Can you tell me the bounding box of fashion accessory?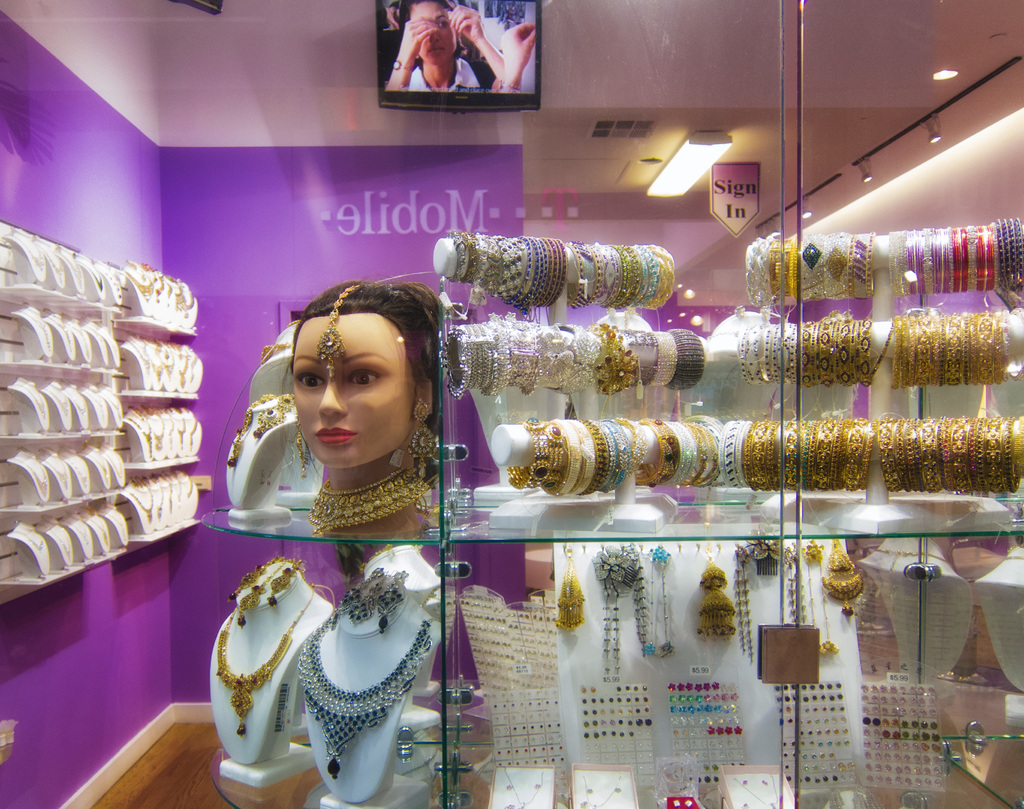
(x1=653, y1=326, x2=709, y2=385).
